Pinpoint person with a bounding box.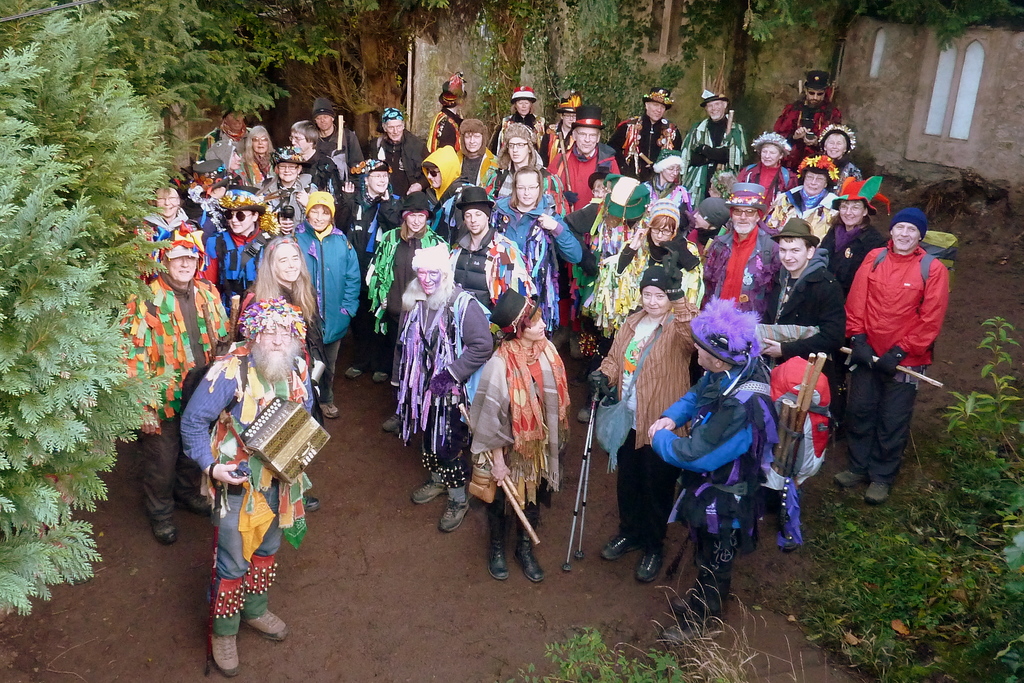
pyautogui.locateOnScreen(628, 154, 695, 221).
